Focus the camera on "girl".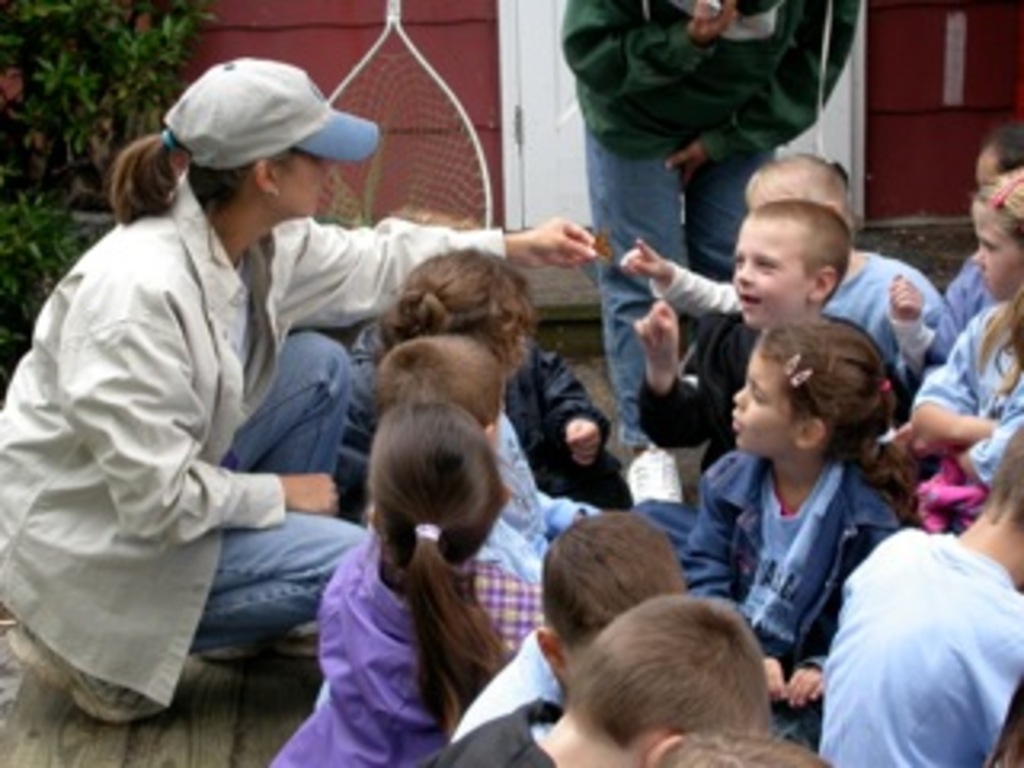
Focus region: [left=918, top=122, right=1021, bottom=368].
